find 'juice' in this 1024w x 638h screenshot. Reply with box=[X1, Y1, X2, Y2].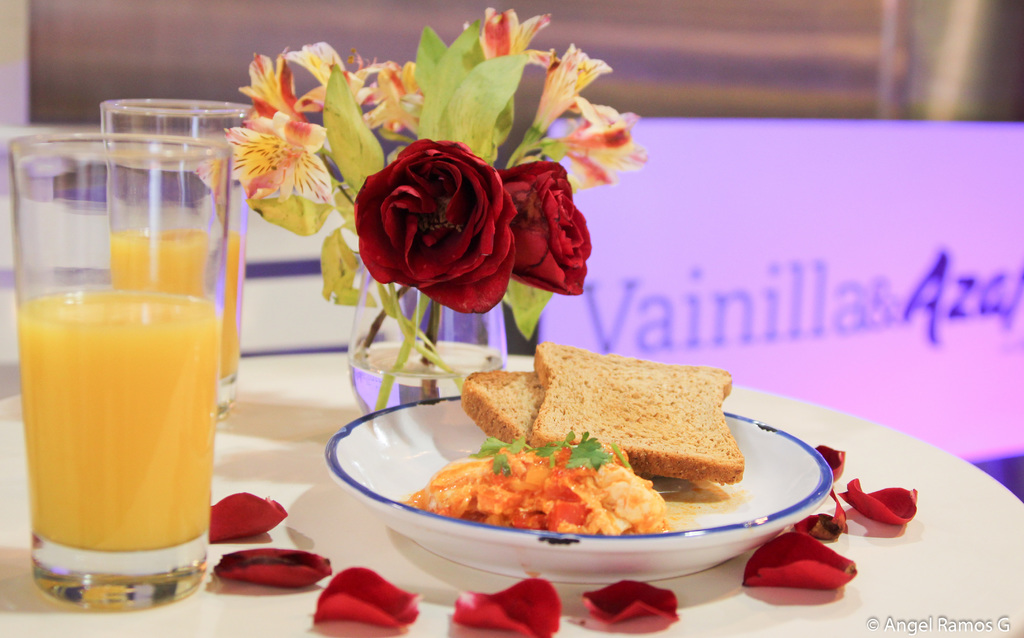
box=[105, 229, 245, 381].
